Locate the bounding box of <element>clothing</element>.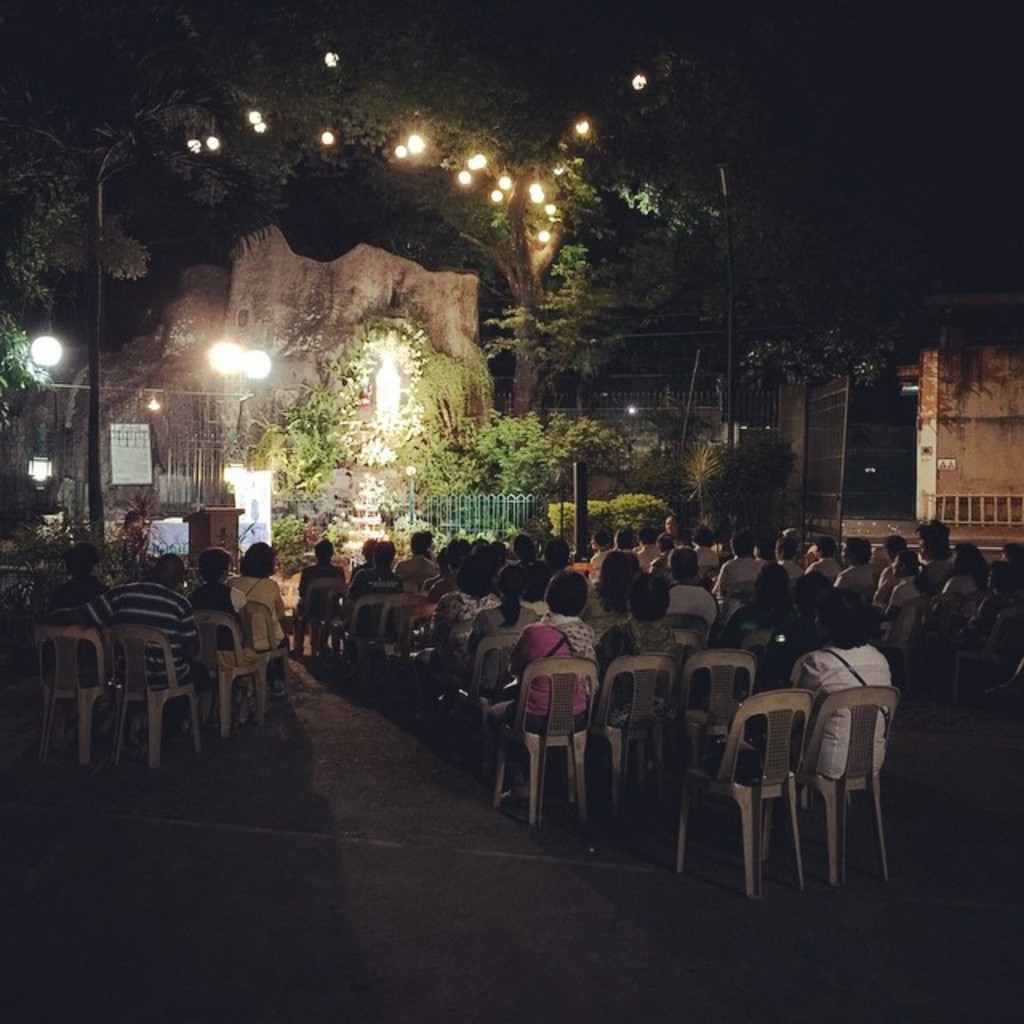
Bounding box: crop(187, 578, 248, 669).
